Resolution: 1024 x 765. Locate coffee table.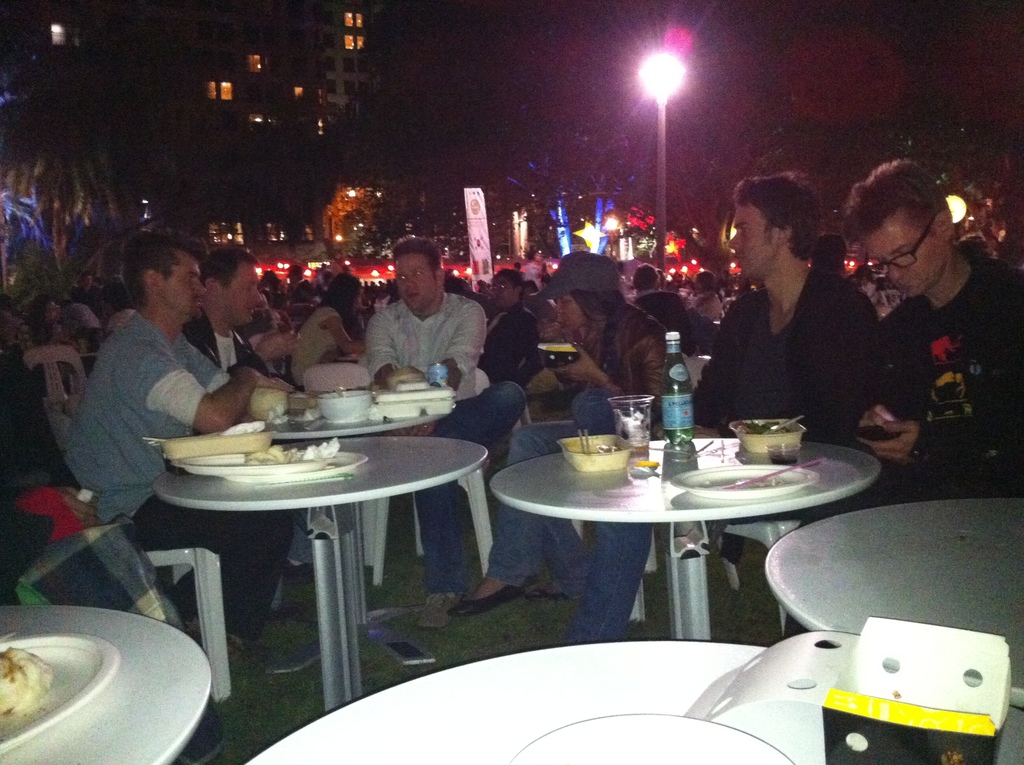
255/405/454/668.
